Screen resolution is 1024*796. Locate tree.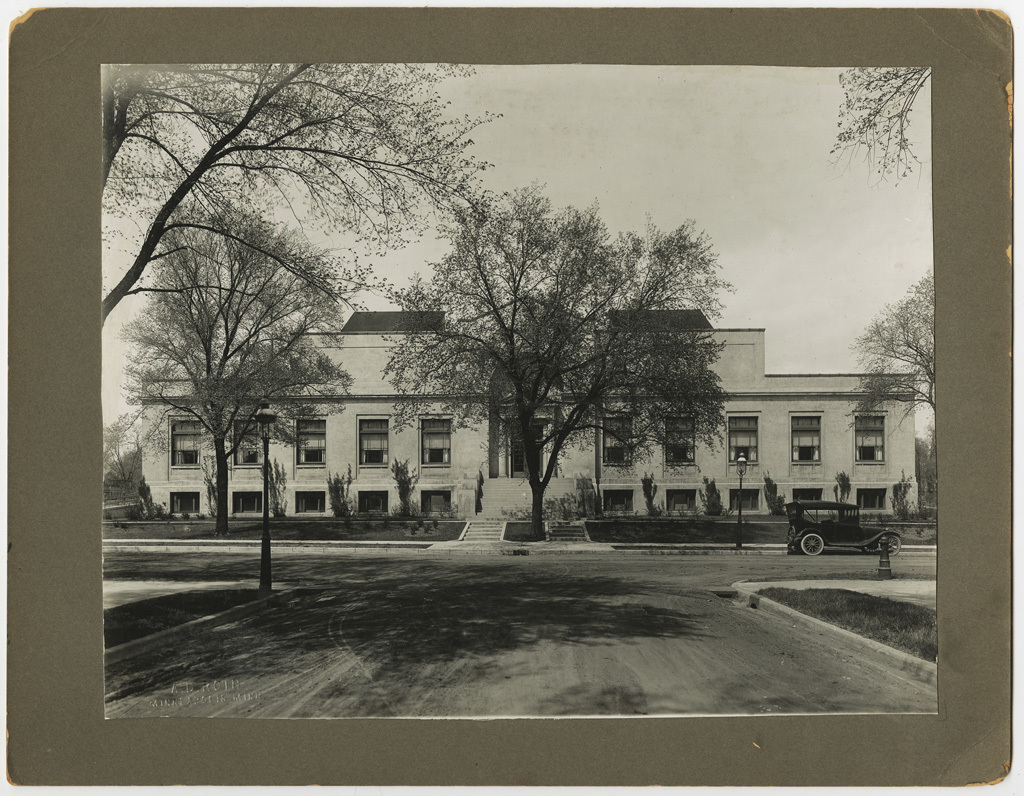
bbox=[327, 463, 353, 518].
